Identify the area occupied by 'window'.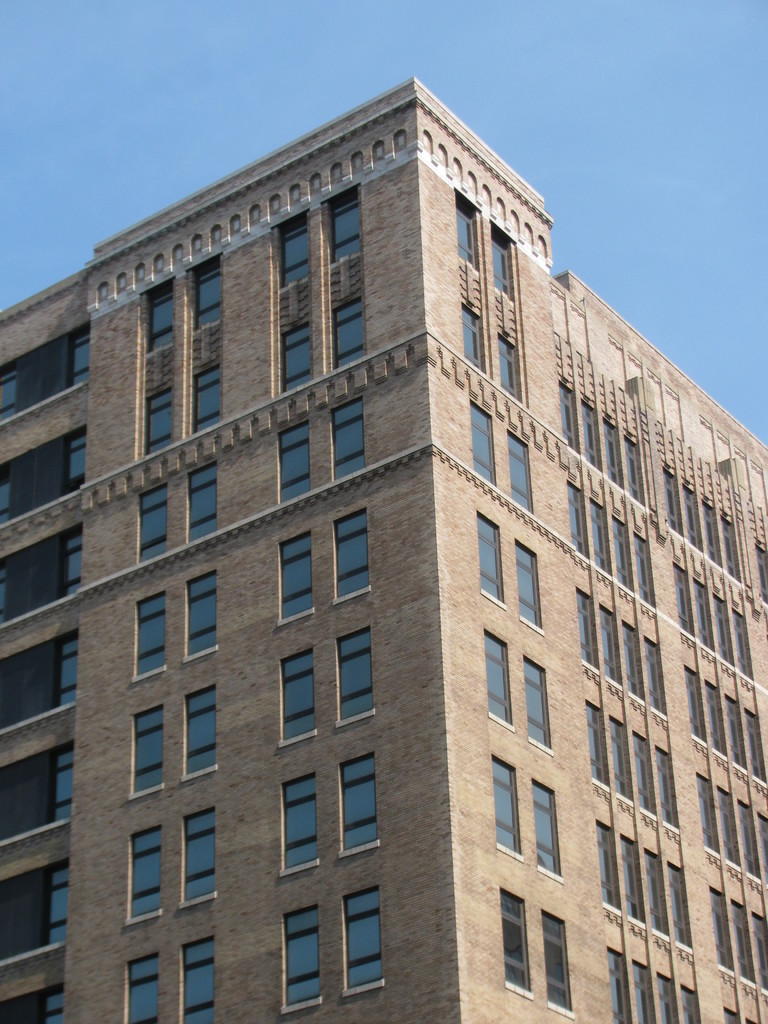
Area: <bbox>324, 888, 390, 994</bbox>.
